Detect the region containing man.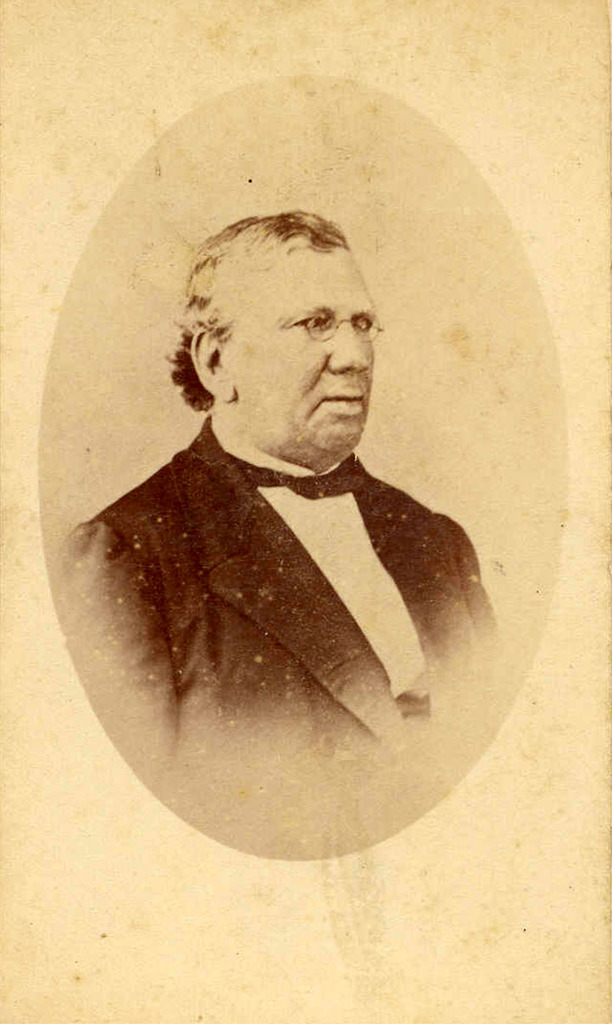
<region>60, 192, 515, 792</region>.
